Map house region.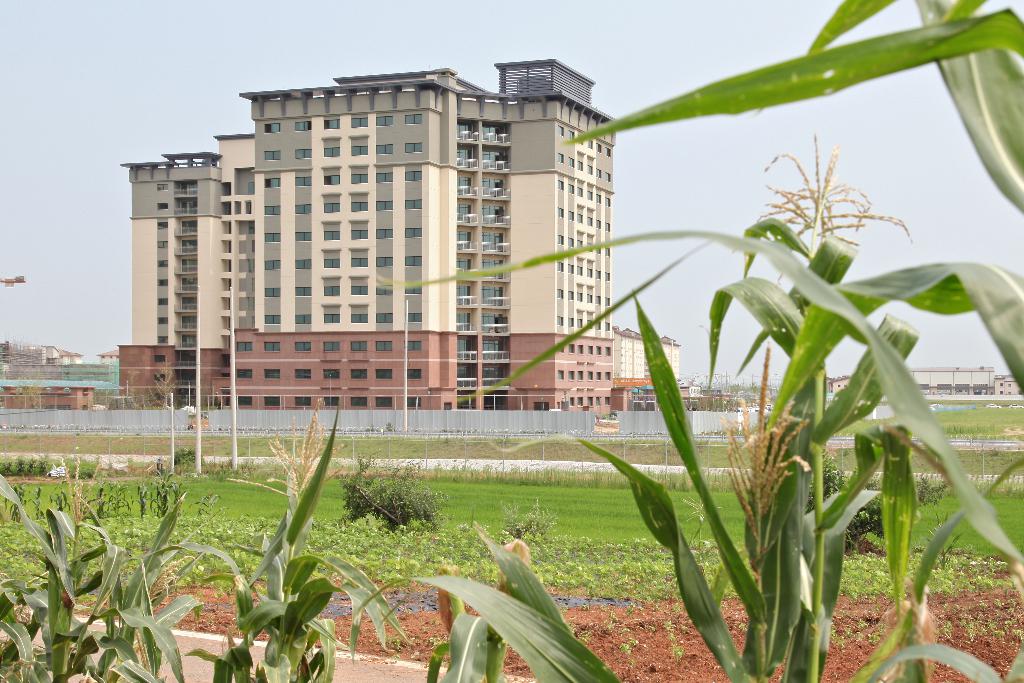
Mapped to 0 382 99 422.
